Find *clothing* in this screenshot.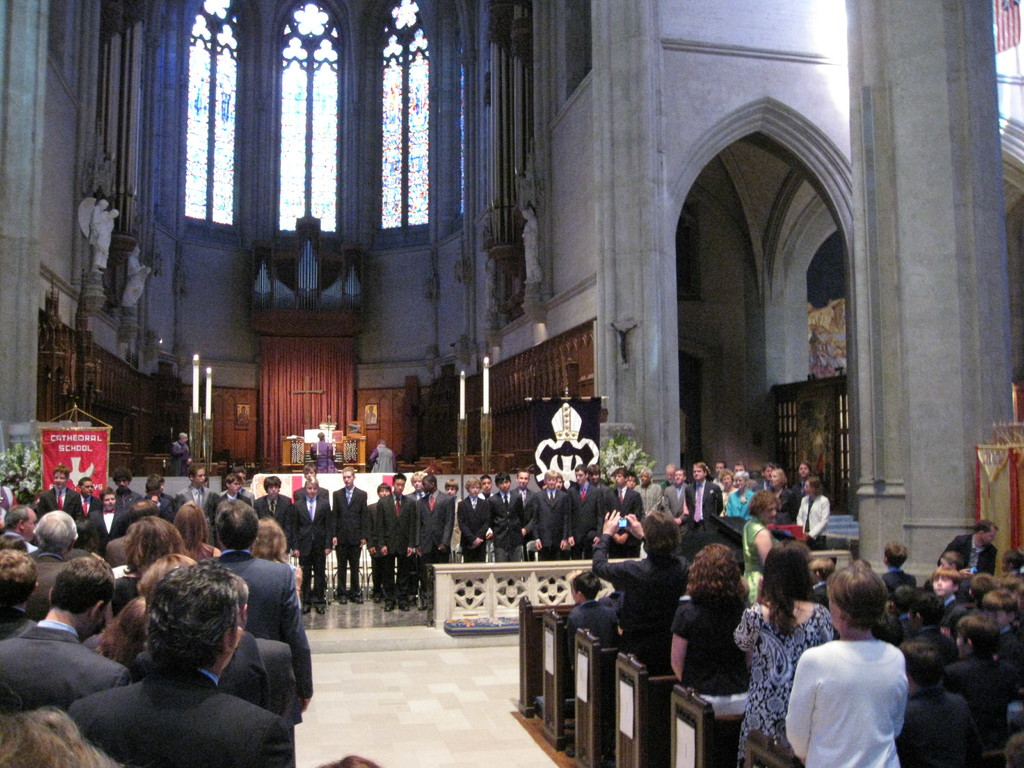
The bounding box for *clothing* is <region>678, 477, 729, 521</region>.
